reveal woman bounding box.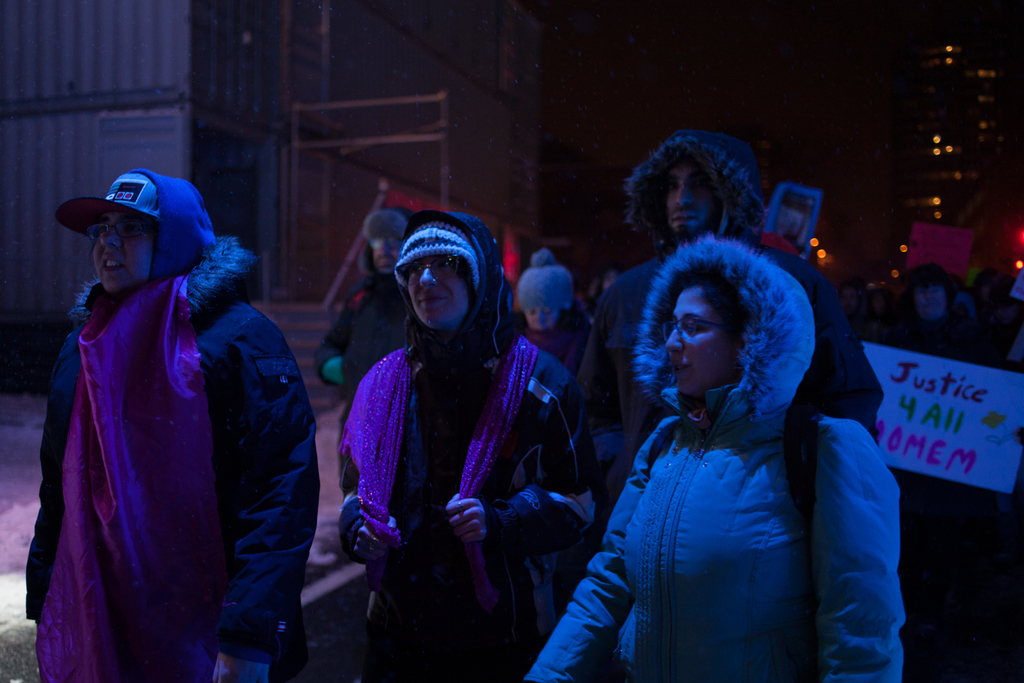
Revealed: <bbox>26, 169, 322, 682</bbox>.
